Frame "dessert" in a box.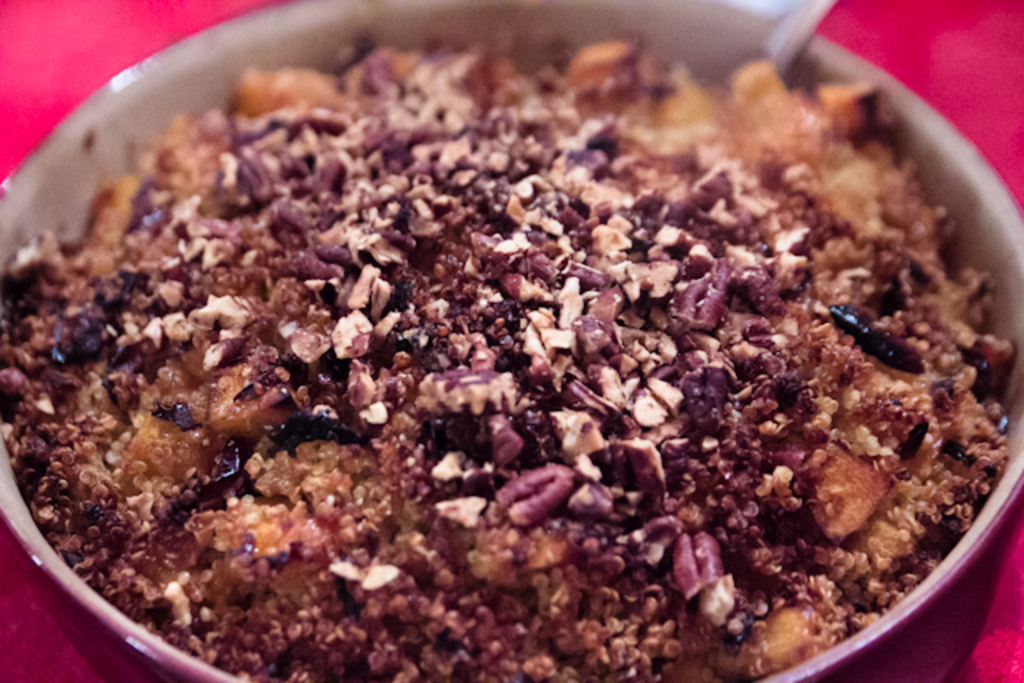
crop(19, 8, 1022, 670).
